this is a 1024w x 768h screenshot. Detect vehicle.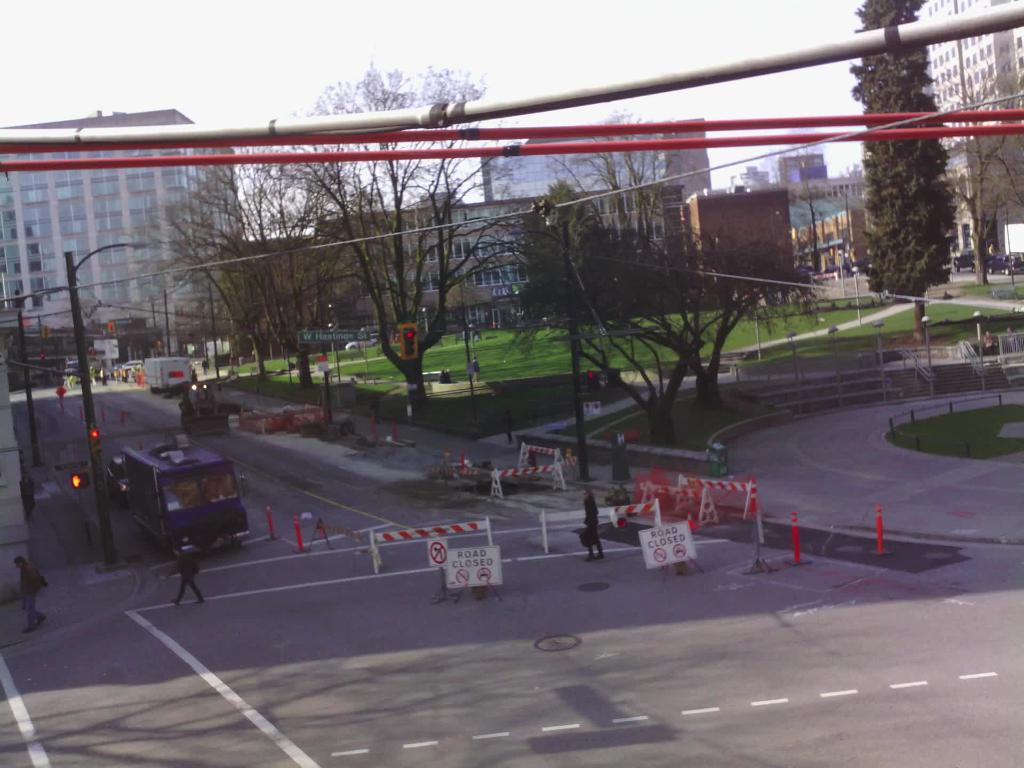
103/455/125/501.
